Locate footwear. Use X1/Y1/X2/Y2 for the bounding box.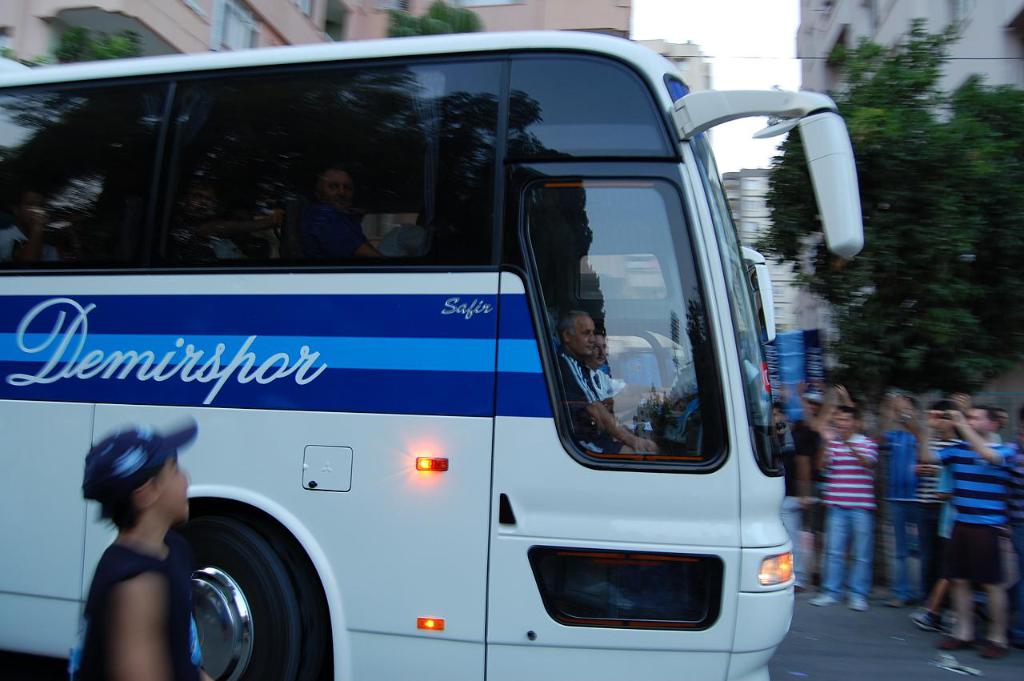
908/607/929/627.
